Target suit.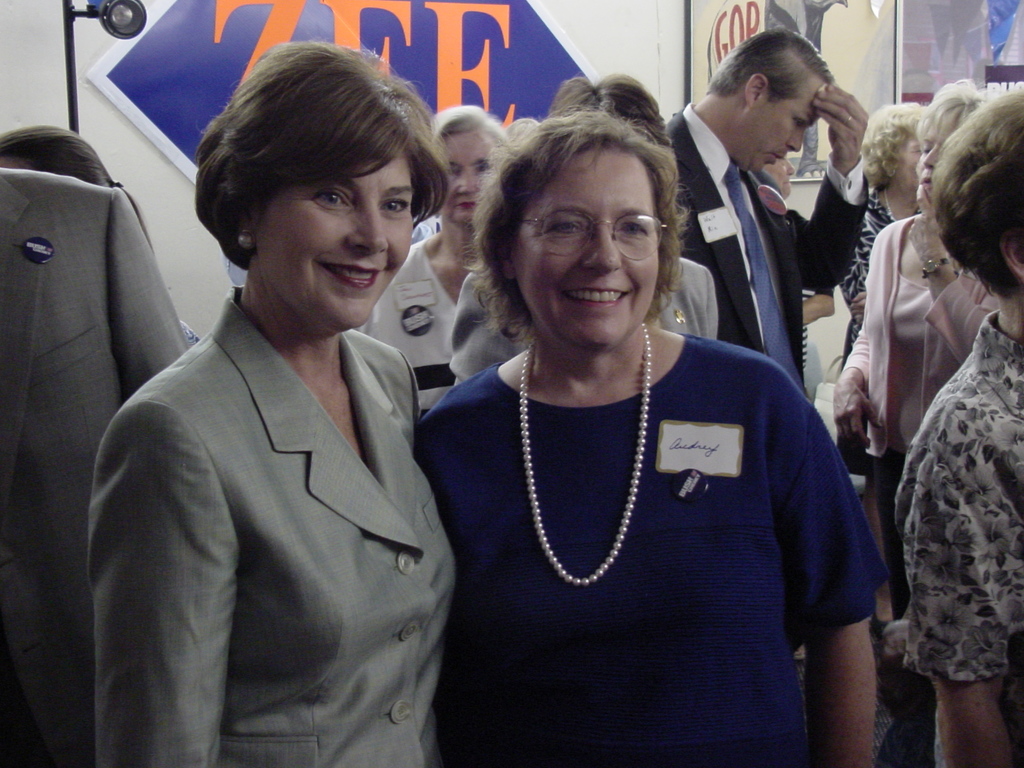
Target region: locate(450, 259, 723, 405).
